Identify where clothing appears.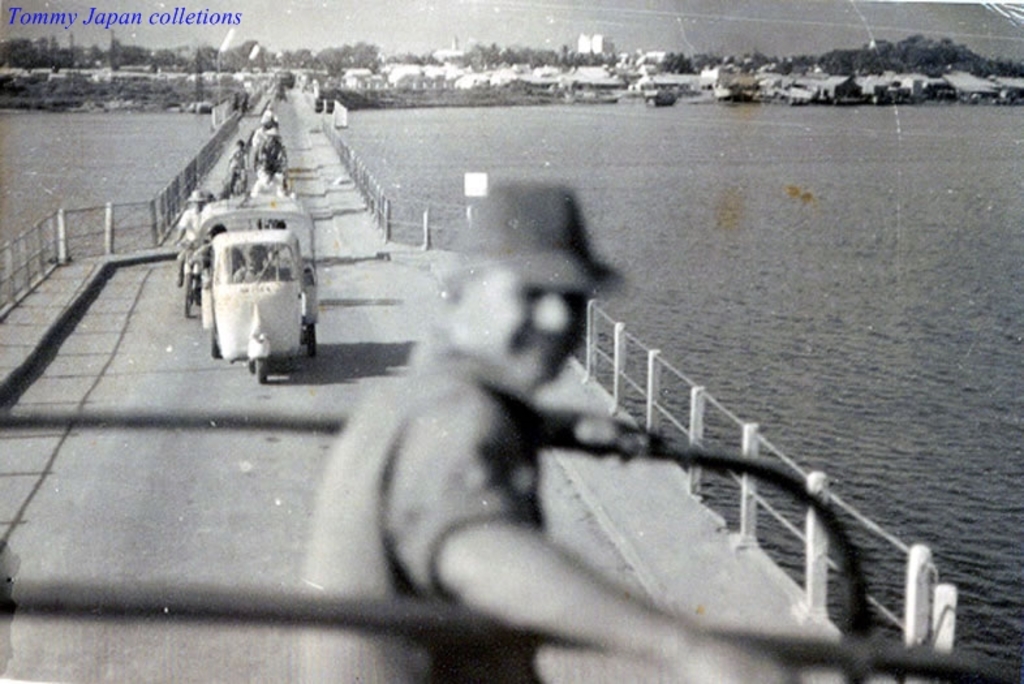
Appears at 223,266,288,288.
